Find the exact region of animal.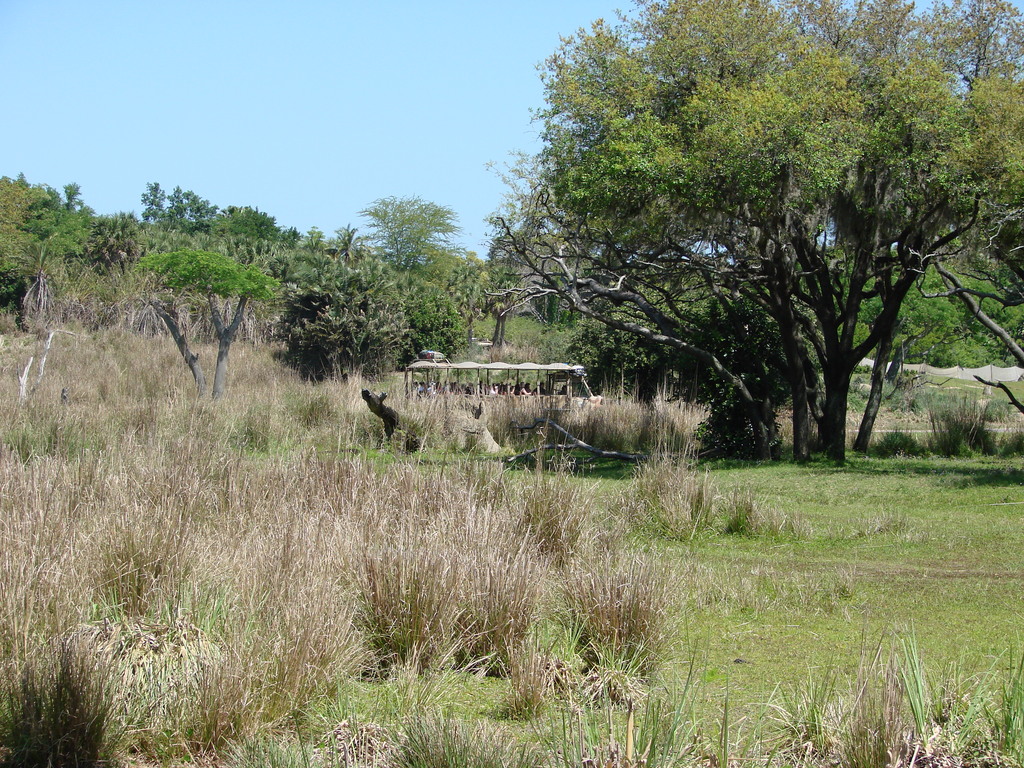
Exact region: (360,389,424,444).
